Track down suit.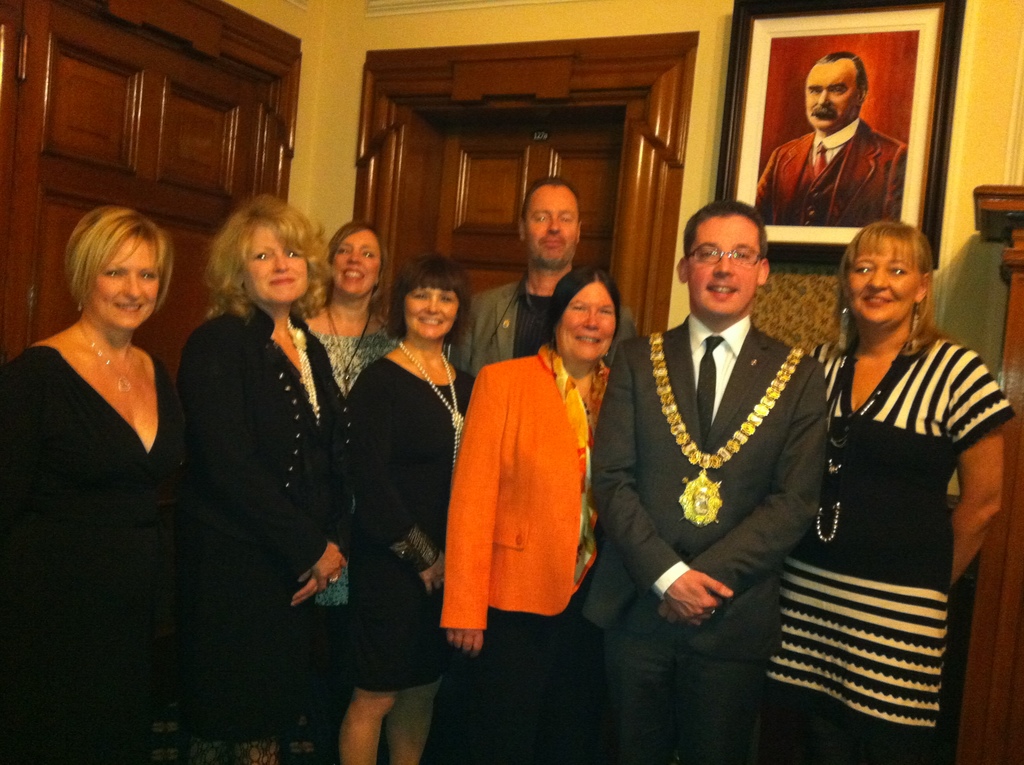
Tracked to bbox=[584, 328, 820, 764].
